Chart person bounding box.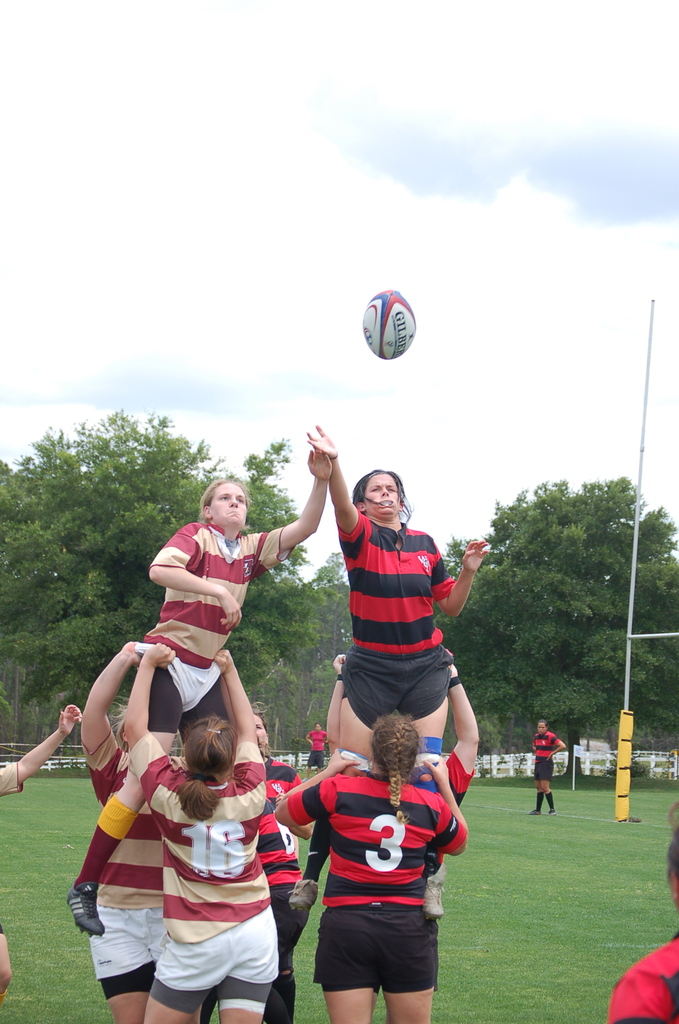
Charted: region(270, 712, 470, 1023).
